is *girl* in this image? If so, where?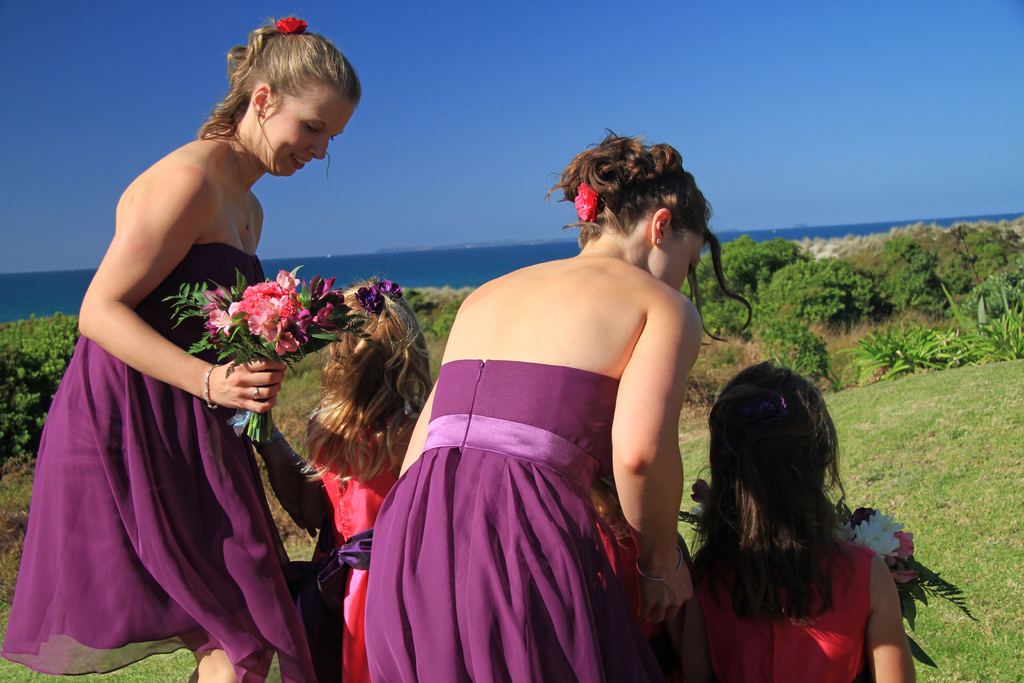
Yes, at rect(683, 356, 917, 682).
